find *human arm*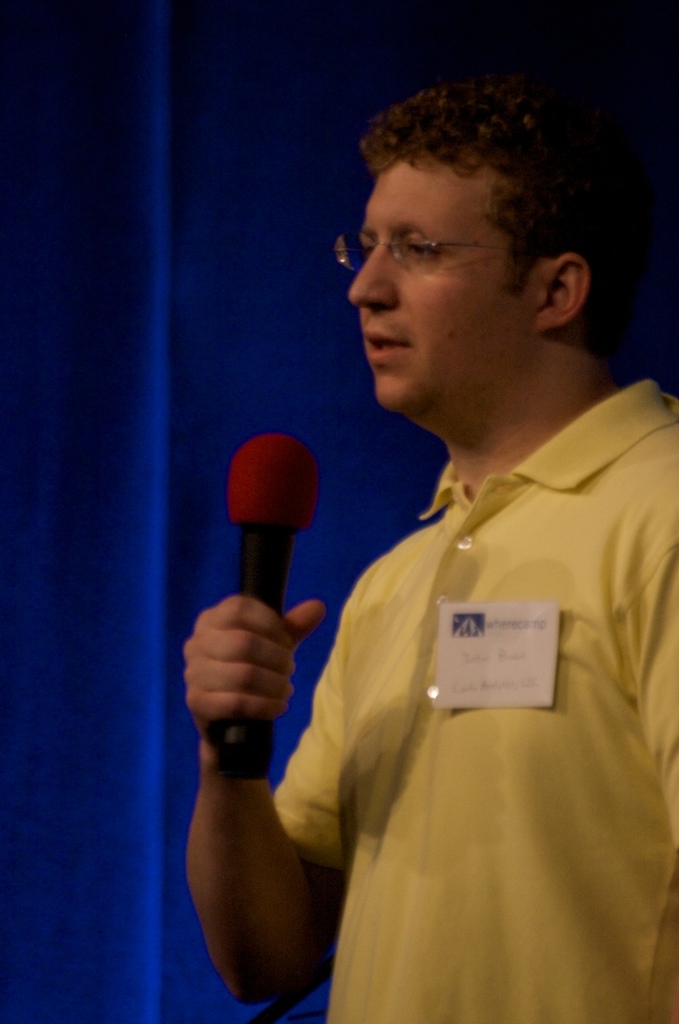
region(170, 513, 353, 1012)
